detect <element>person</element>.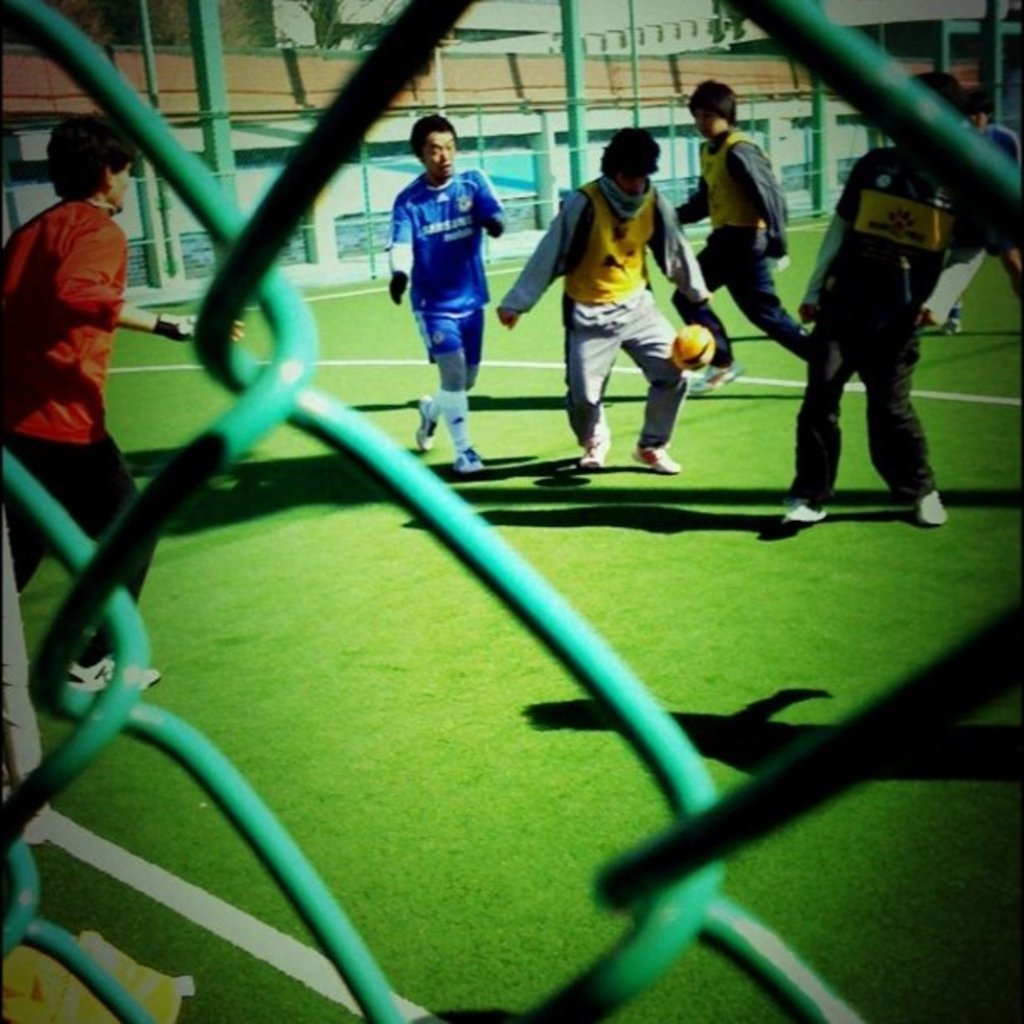
Detected at region(383, 122, 517, 470).
